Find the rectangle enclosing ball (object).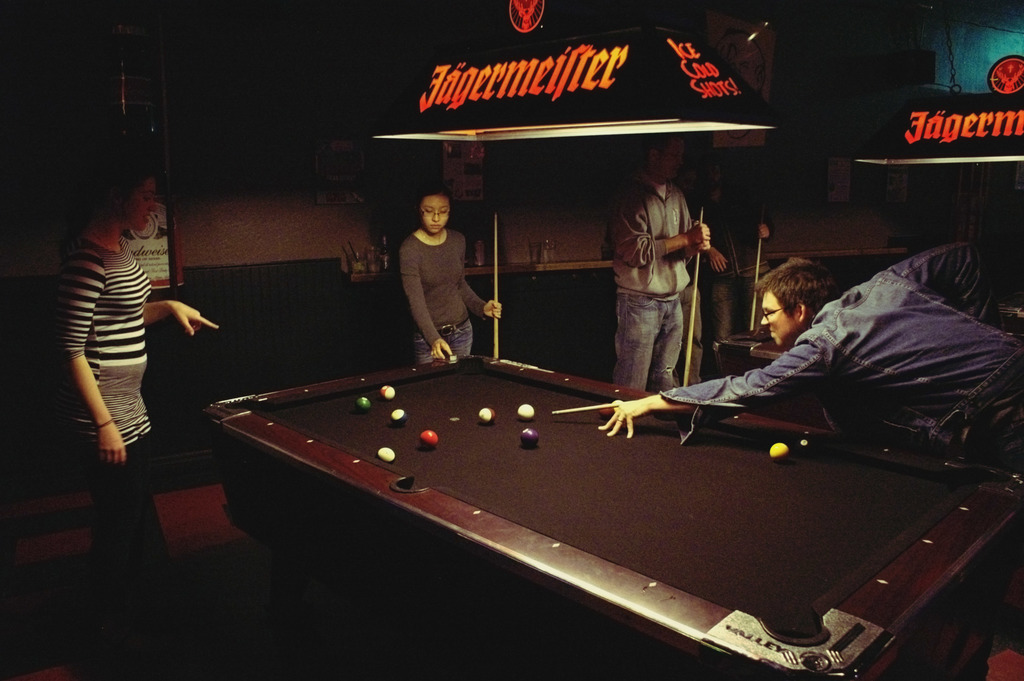
{"left": 354, "top": 398, "right": 372, "bottom": 413}.
